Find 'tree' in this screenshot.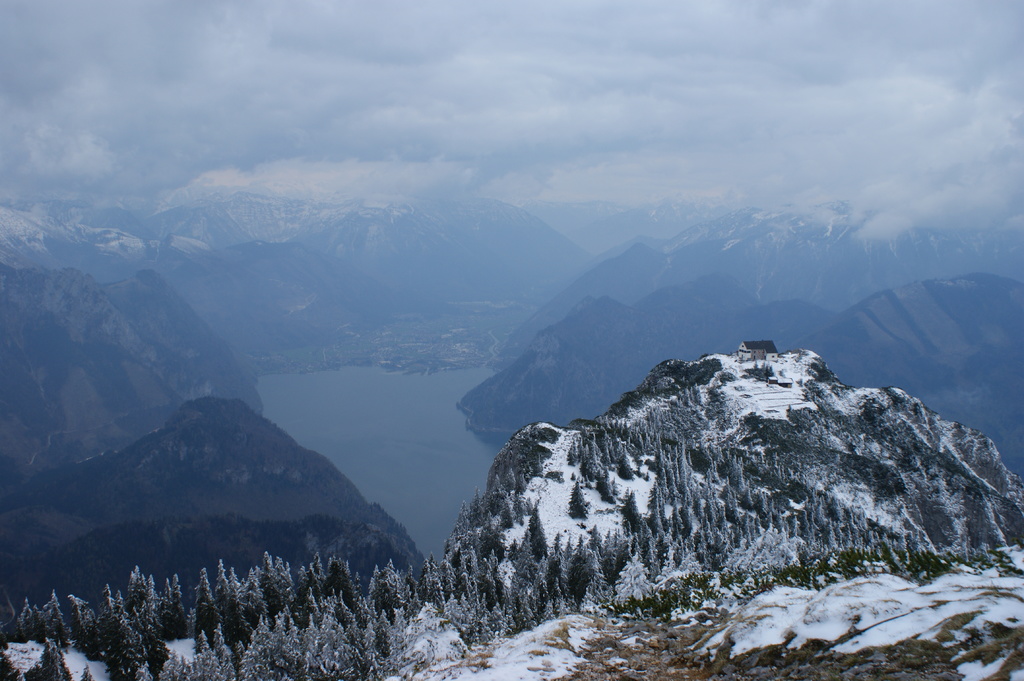
The bounding box for 'tree' is bbox=[23, 669, 44, 680].
